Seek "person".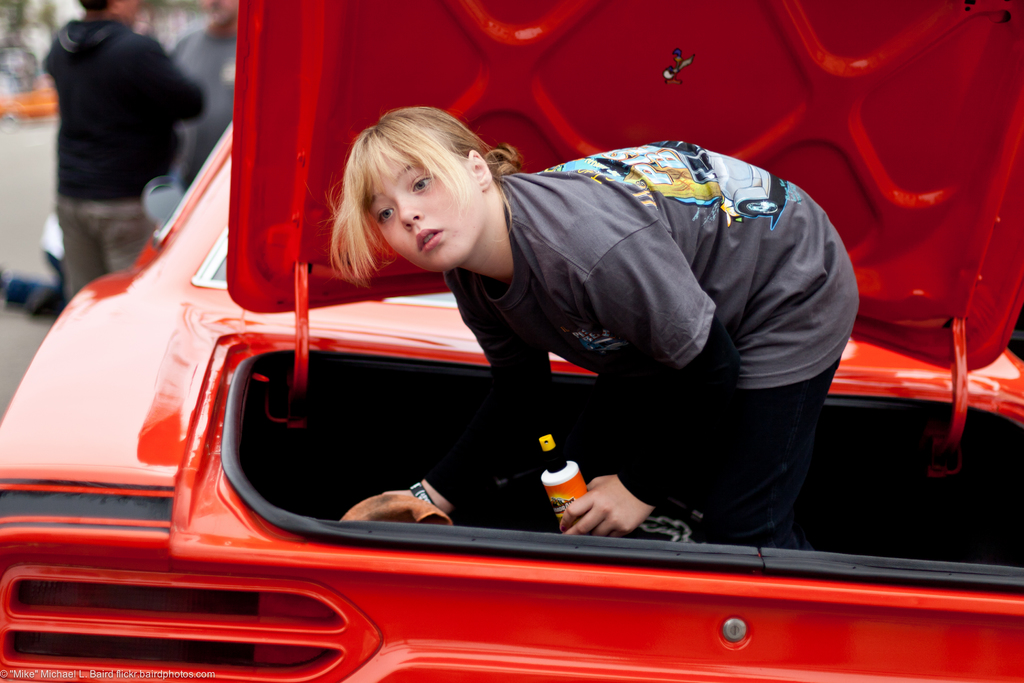
(left=0, top=270, right=61, bottom=315).
